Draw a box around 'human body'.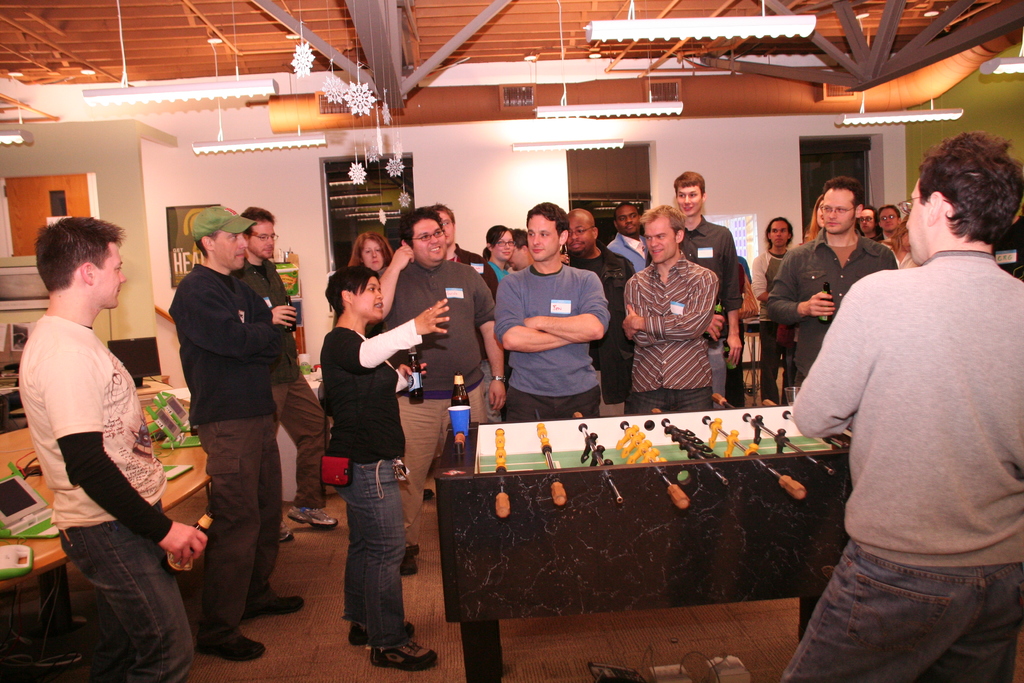
<region>680, 163, 741, 407</region>.
